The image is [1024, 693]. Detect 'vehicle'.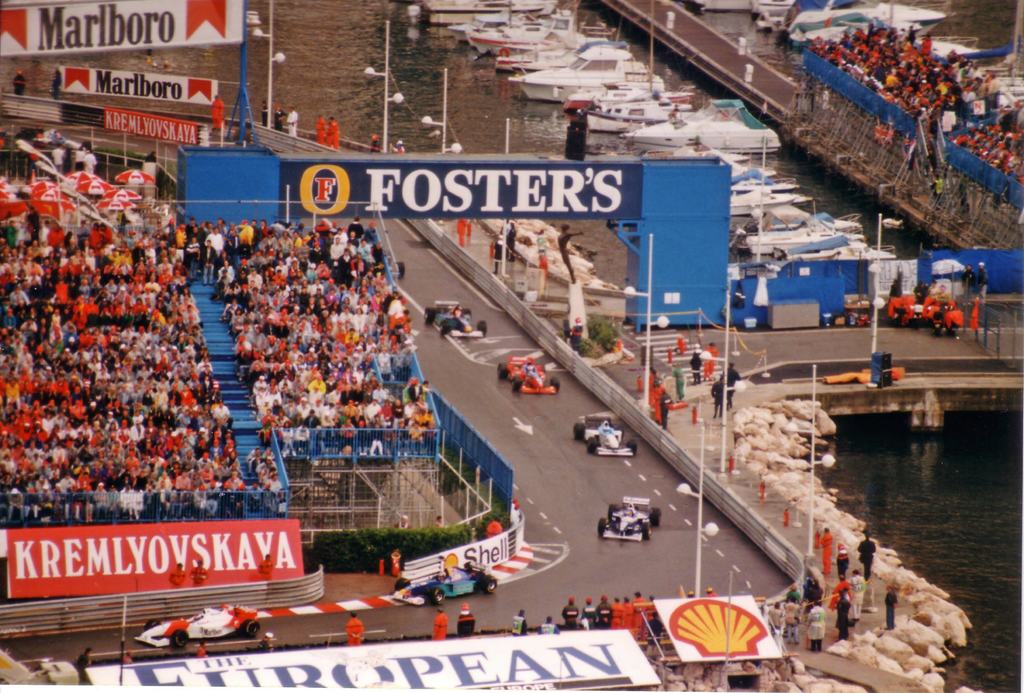
Detection: bbox(420, 297, 491, 339).
